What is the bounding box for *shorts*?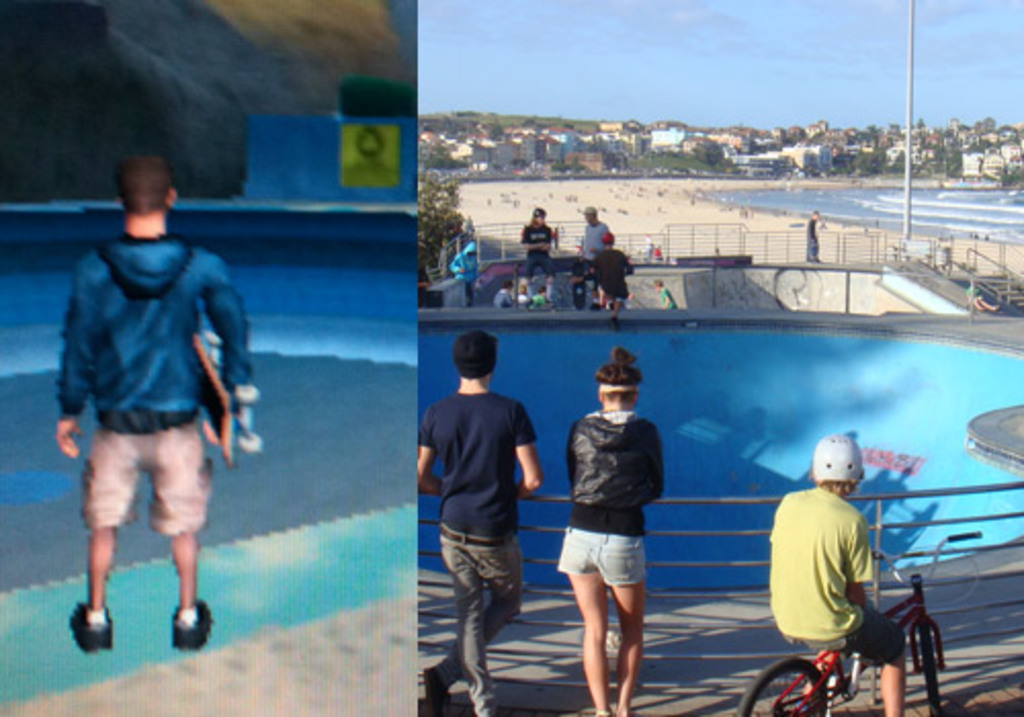
bbox=(94, 414, 219, 533).
